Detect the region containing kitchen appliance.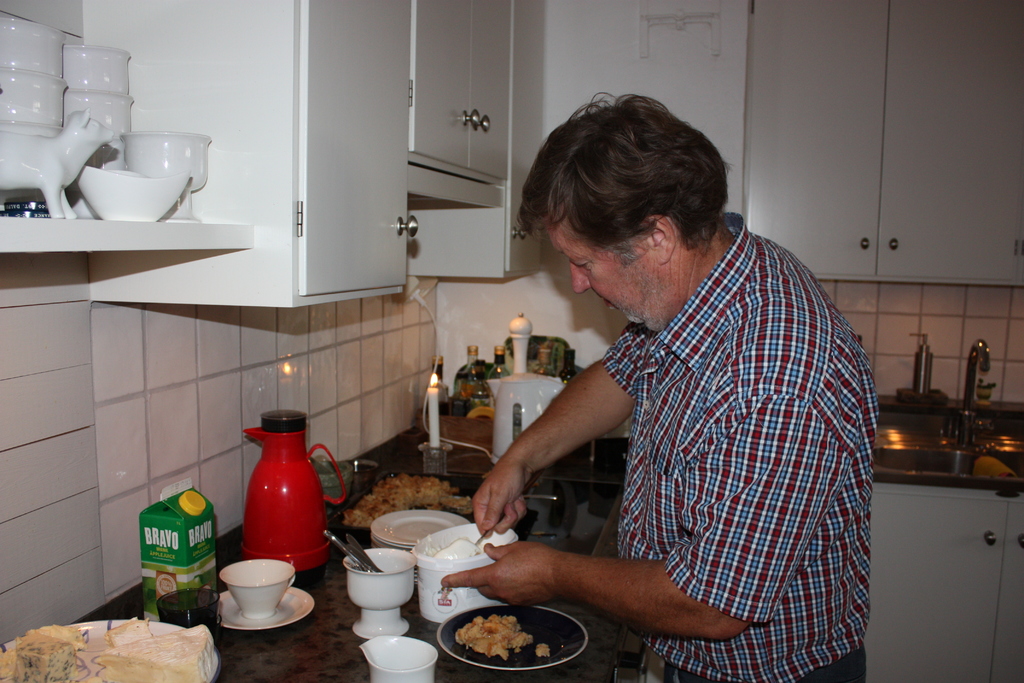
bbox=(221, 559, 298, 620).
